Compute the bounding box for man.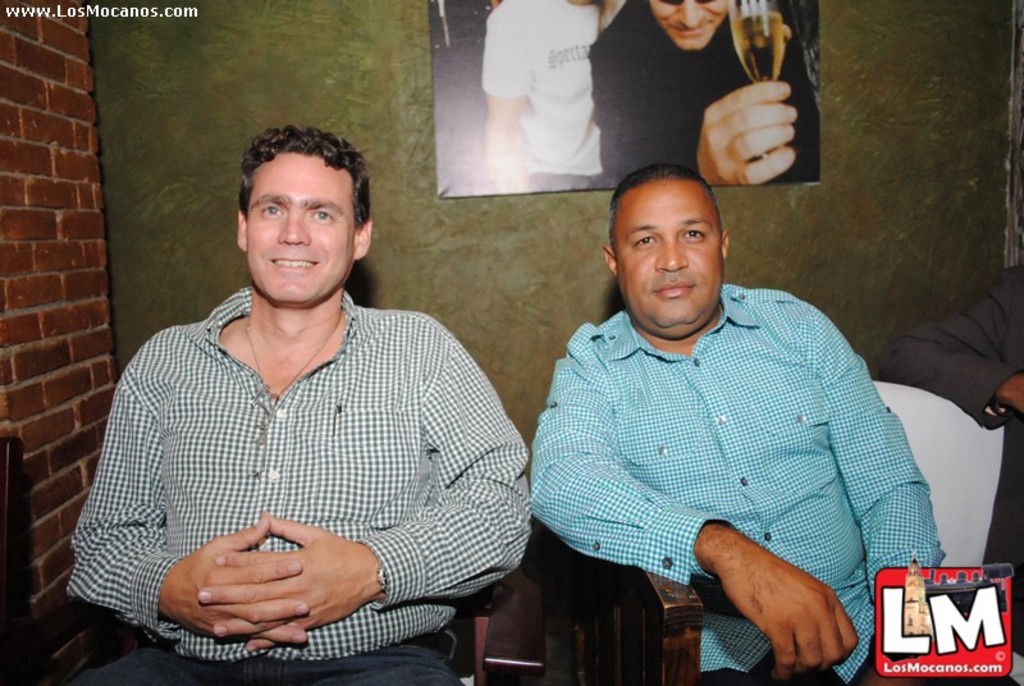
[left=874, top=269, right=1023, bottom=655].
